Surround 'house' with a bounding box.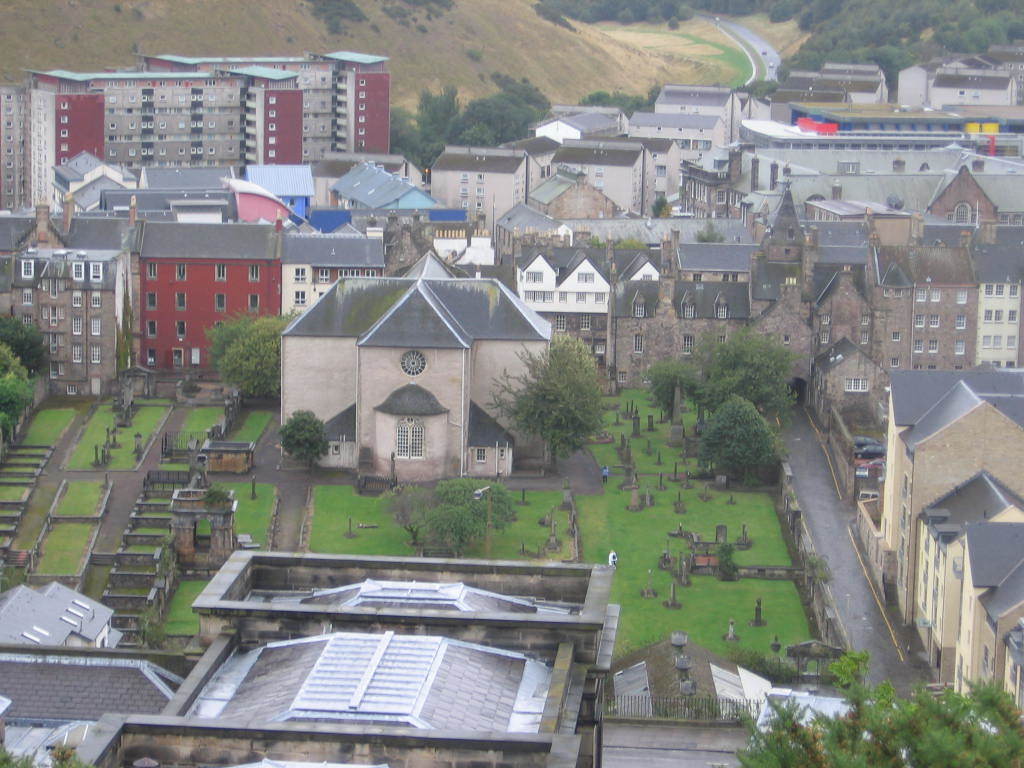
751, 275, 819, 395.
